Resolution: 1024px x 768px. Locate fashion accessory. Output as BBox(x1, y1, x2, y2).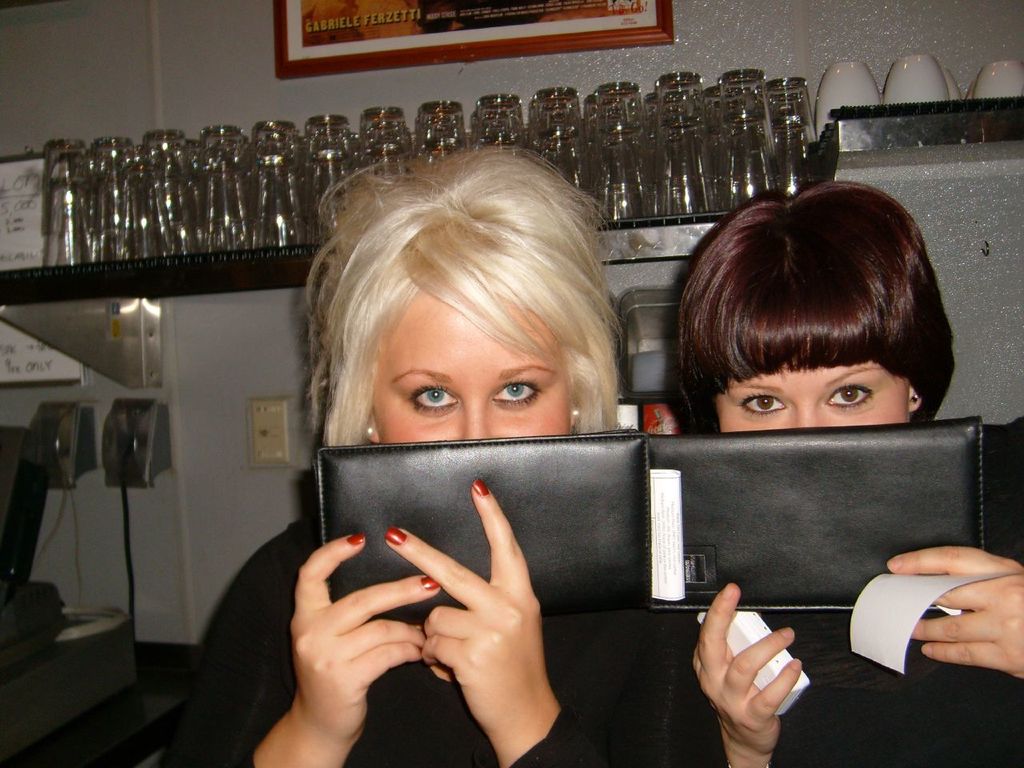
BBox(366, 426, 373, 438).
